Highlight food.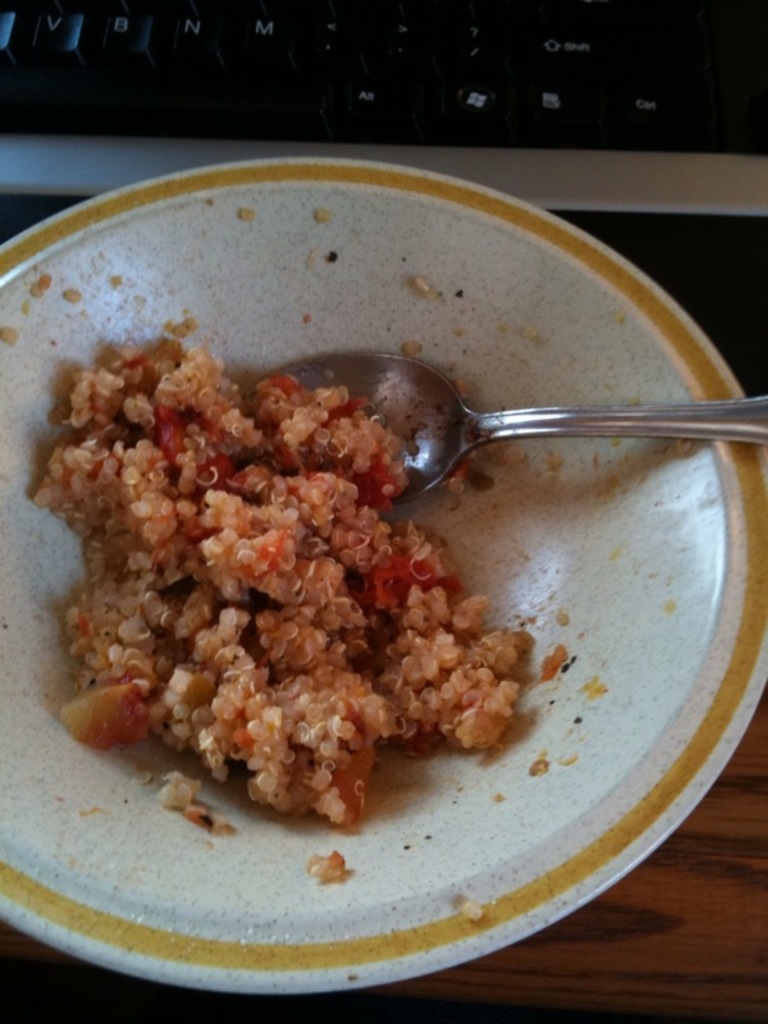
Highlighted region: {"left": 308, "top": 849, "right": 338, "bottom": 881}.
